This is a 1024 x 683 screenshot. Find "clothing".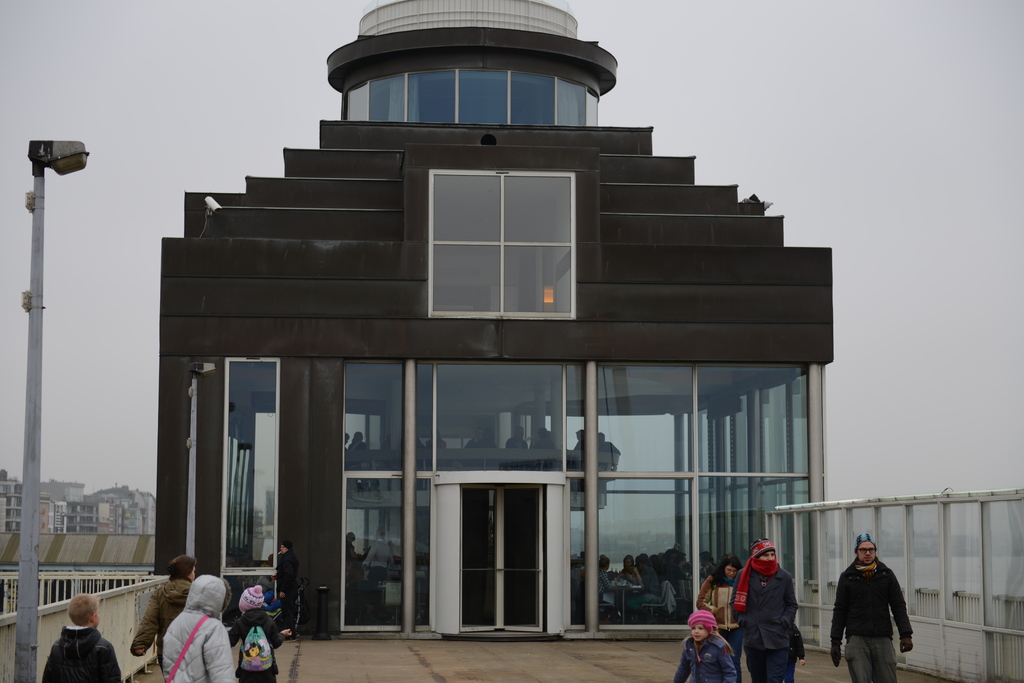
Bounding box: [836,556,925,682].
